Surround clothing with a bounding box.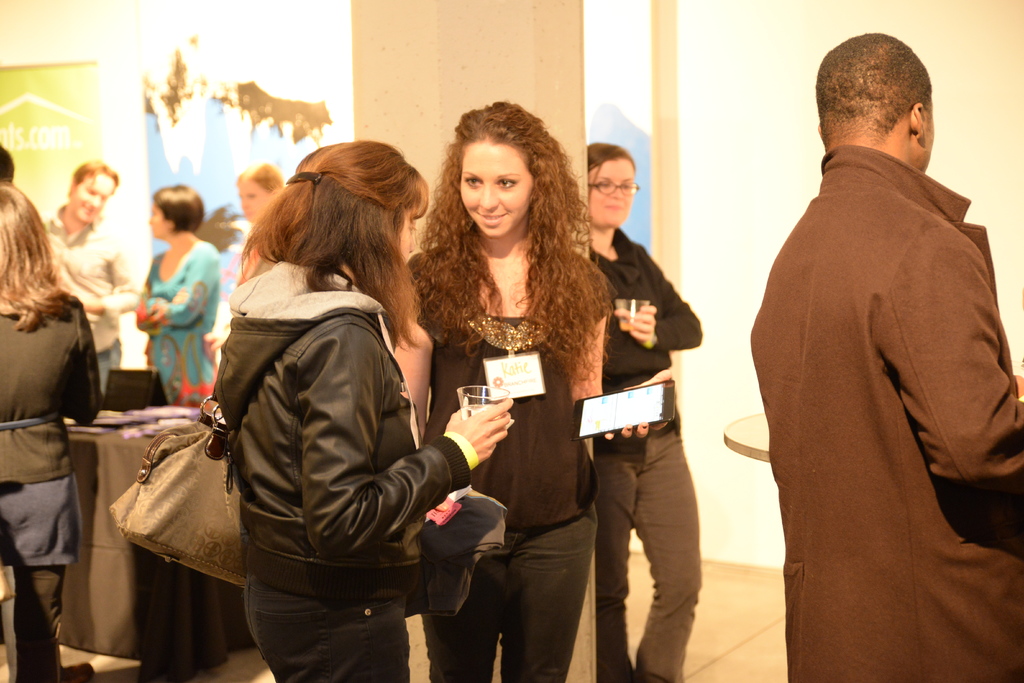
left=744, top=83, right=1010, bottom=670.
